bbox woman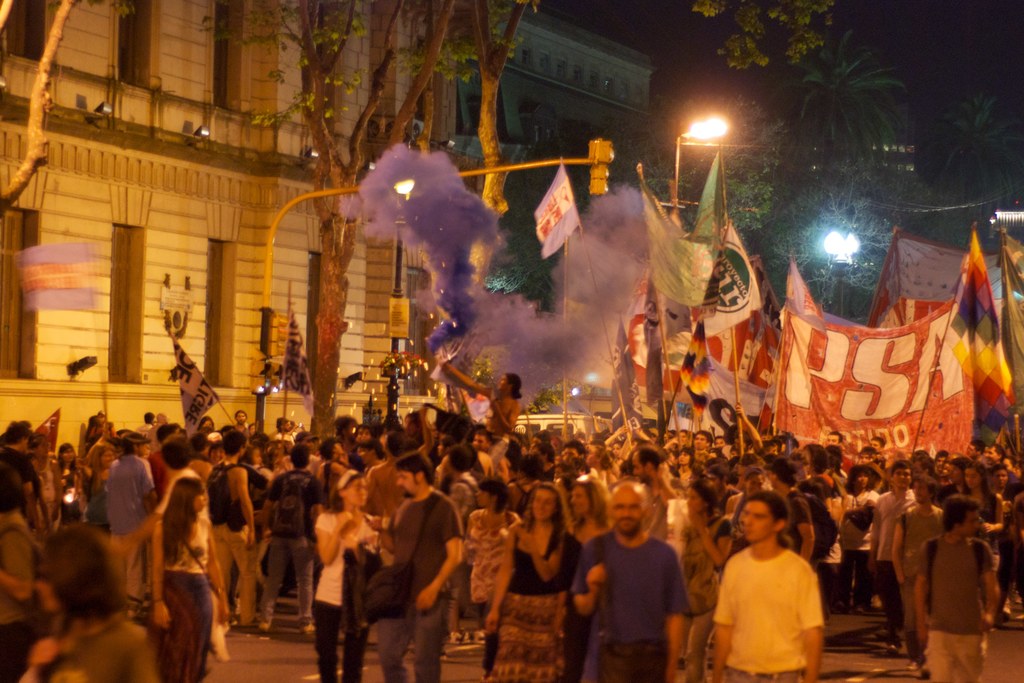
x1=745 y1=472 x2=775 y2=491
